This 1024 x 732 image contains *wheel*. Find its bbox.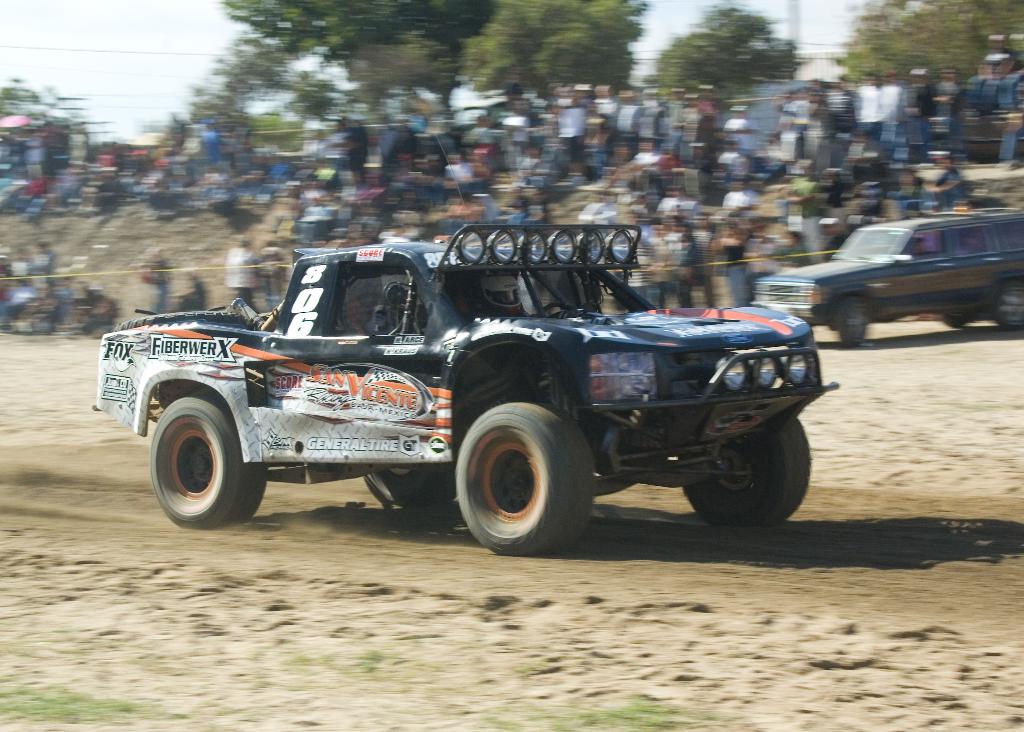
x1=837 y1=297 x2=870 y2=346.
